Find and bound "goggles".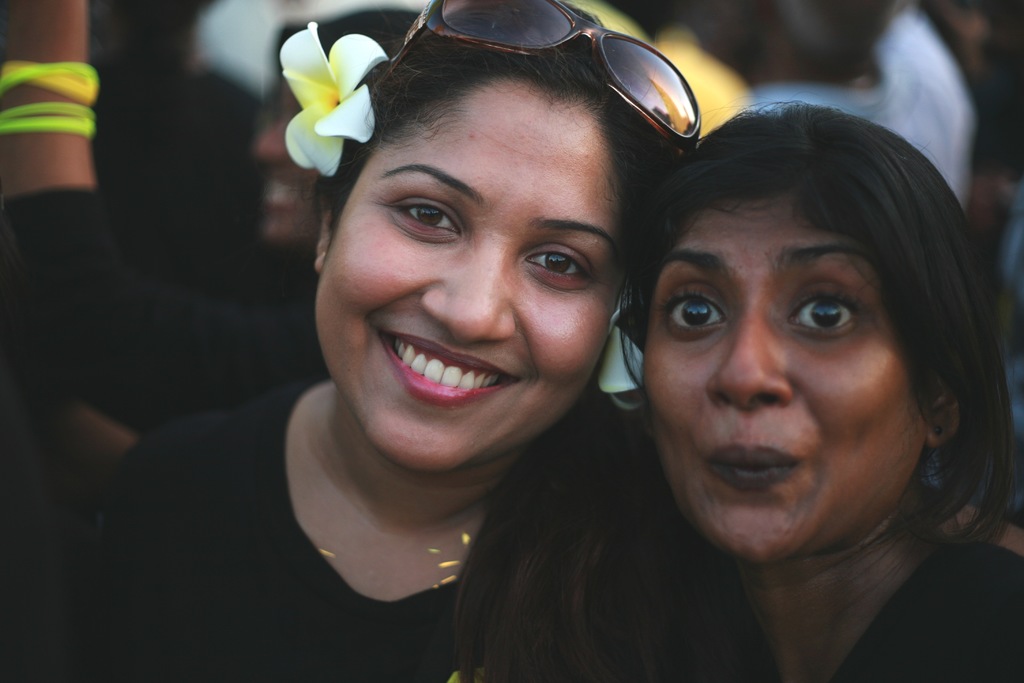
Bound: x1=371, y1=0, x2=704, y2=147.
